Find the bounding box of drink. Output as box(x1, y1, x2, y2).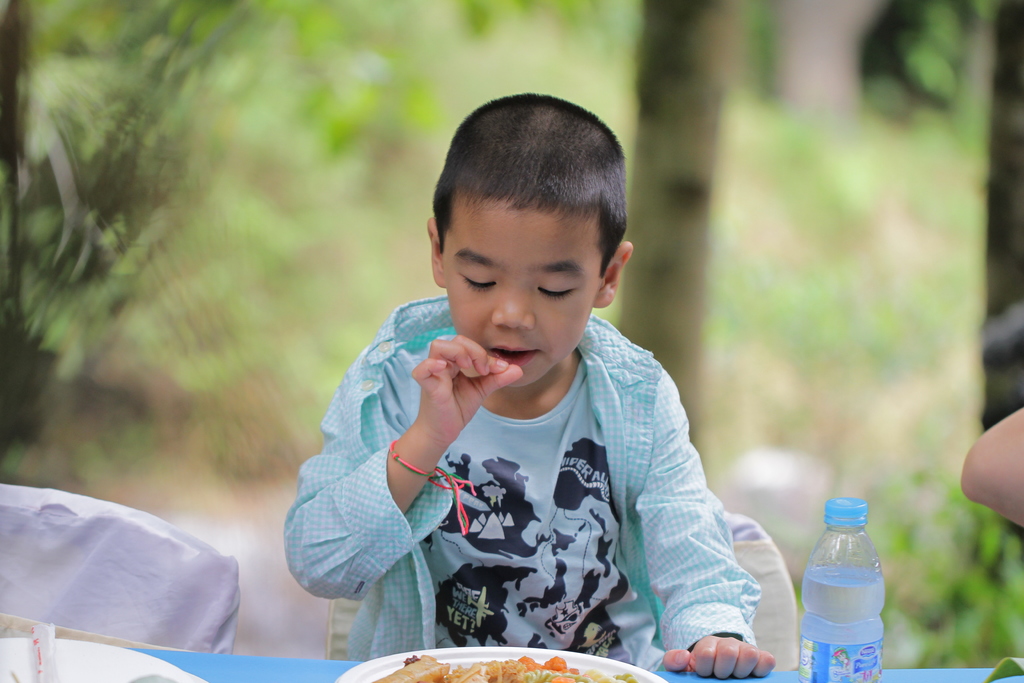
box(799, 488, 887, 679).
